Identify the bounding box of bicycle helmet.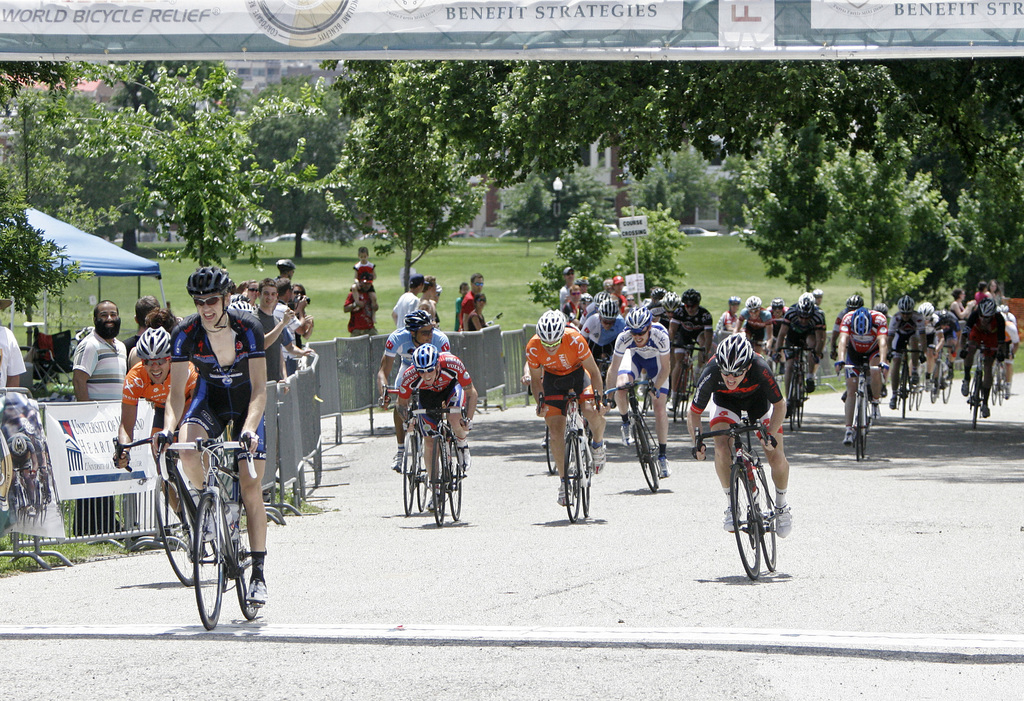
627,308,652,349.
